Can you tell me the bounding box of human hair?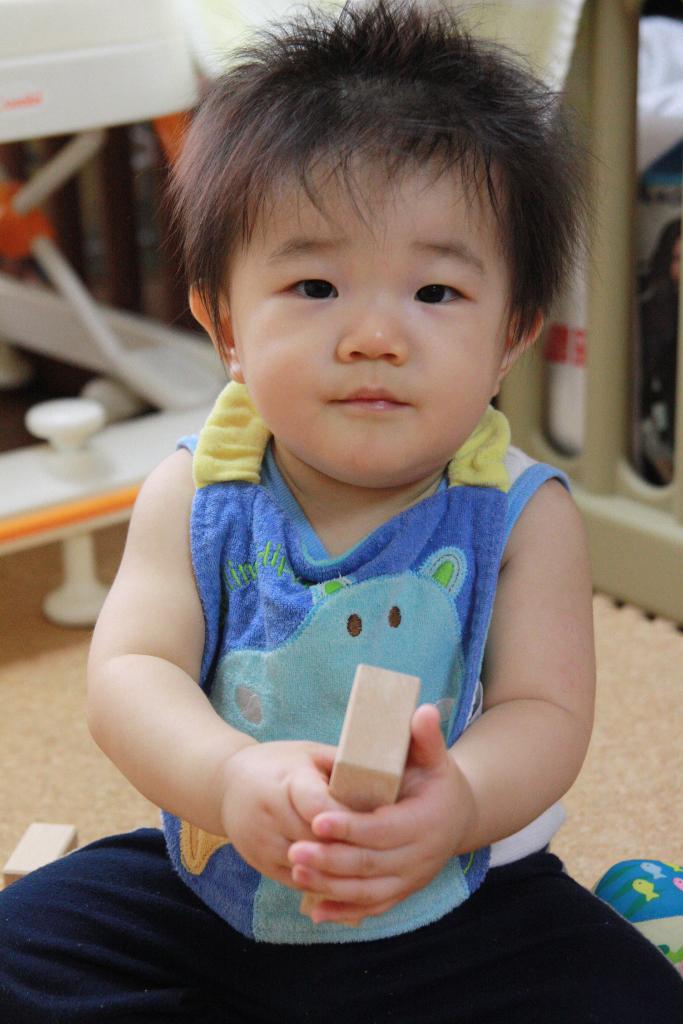
[x1=164, y1=37, x2=570, y2=358].
